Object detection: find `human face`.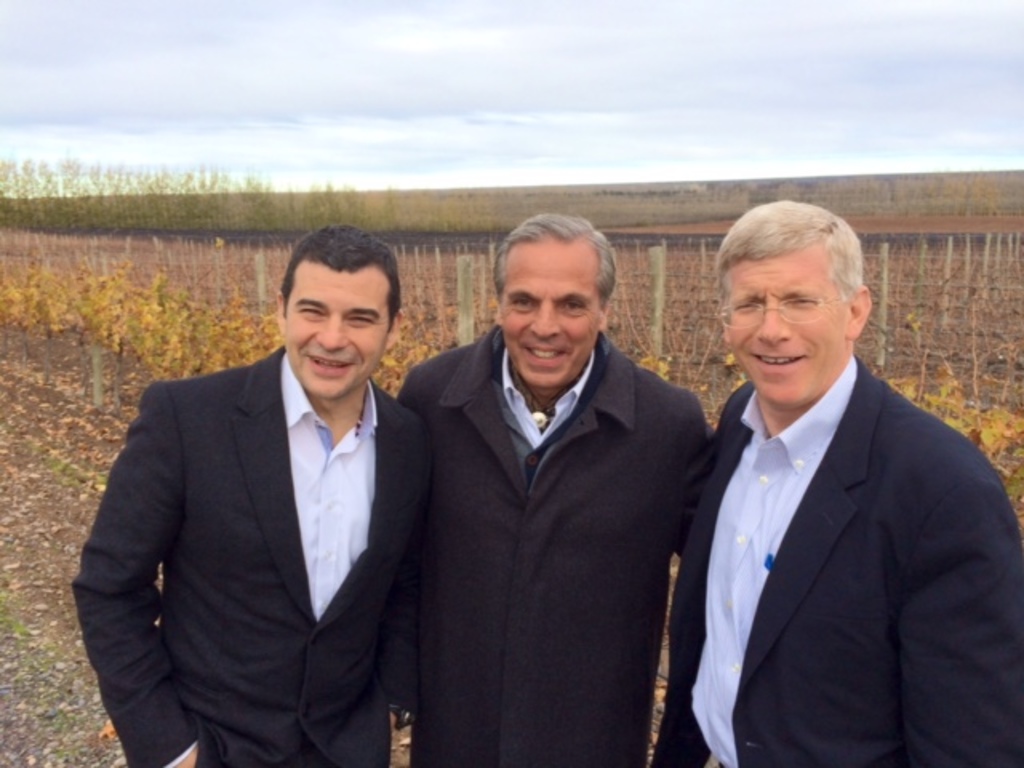
bbox=(290, 262, 392, 397).
